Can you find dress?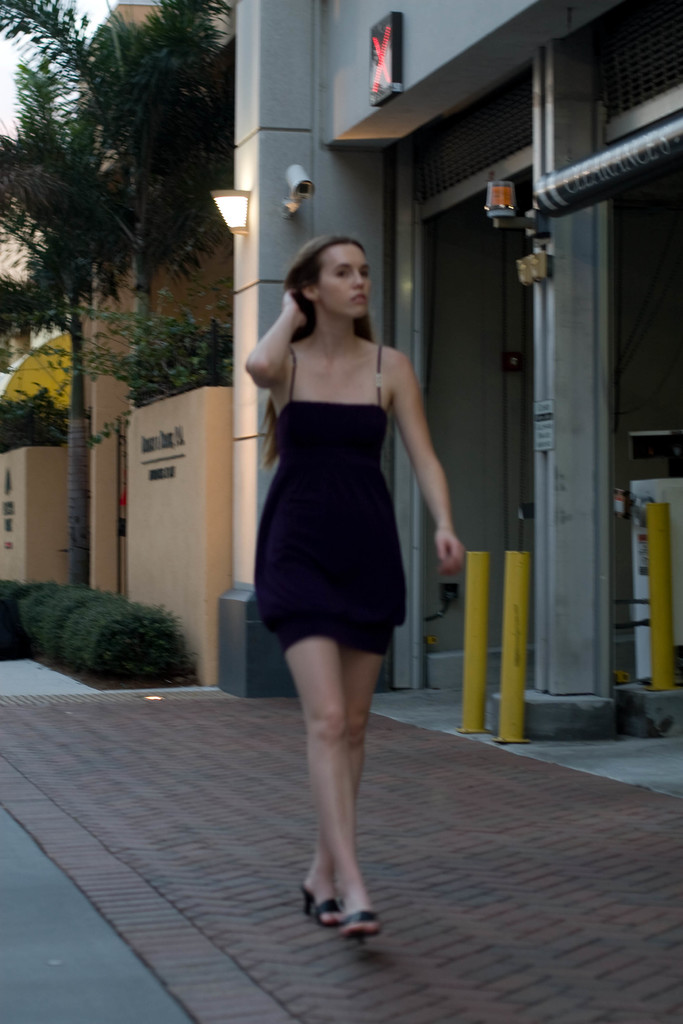
Yes, bounding box: bbox=(252, 344, 407, 655).
